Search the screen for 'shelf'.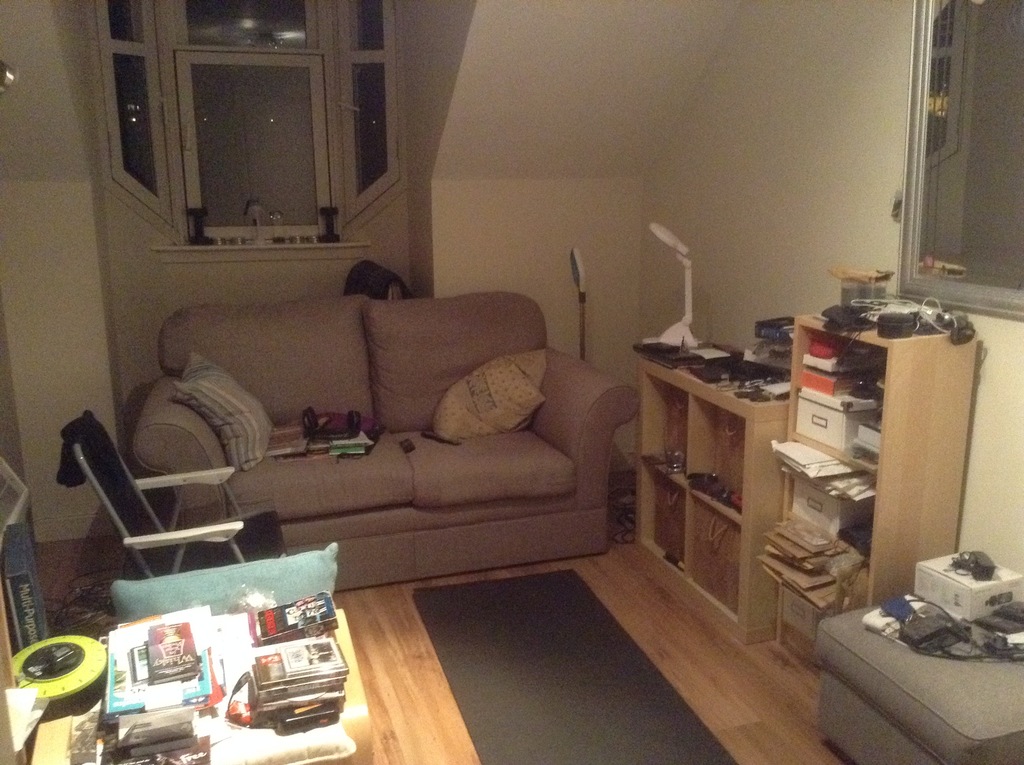
Found at bbox=[781, 454, 878, 617].
